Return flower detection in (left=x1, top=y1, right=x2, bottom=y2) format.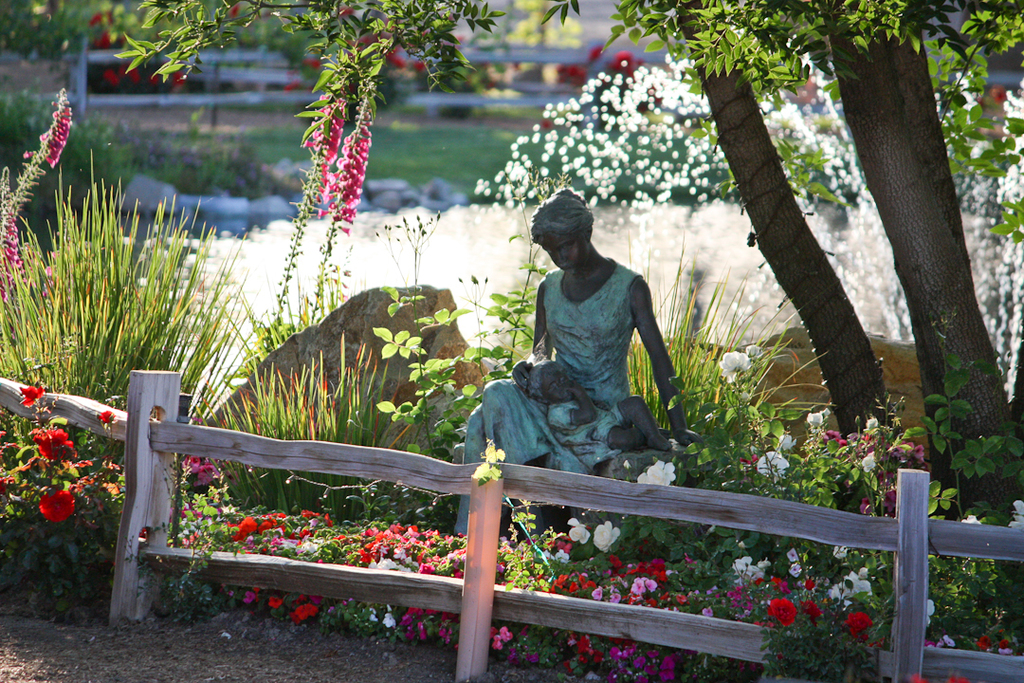
(left=594, top=522, right=624, bottom=558).
